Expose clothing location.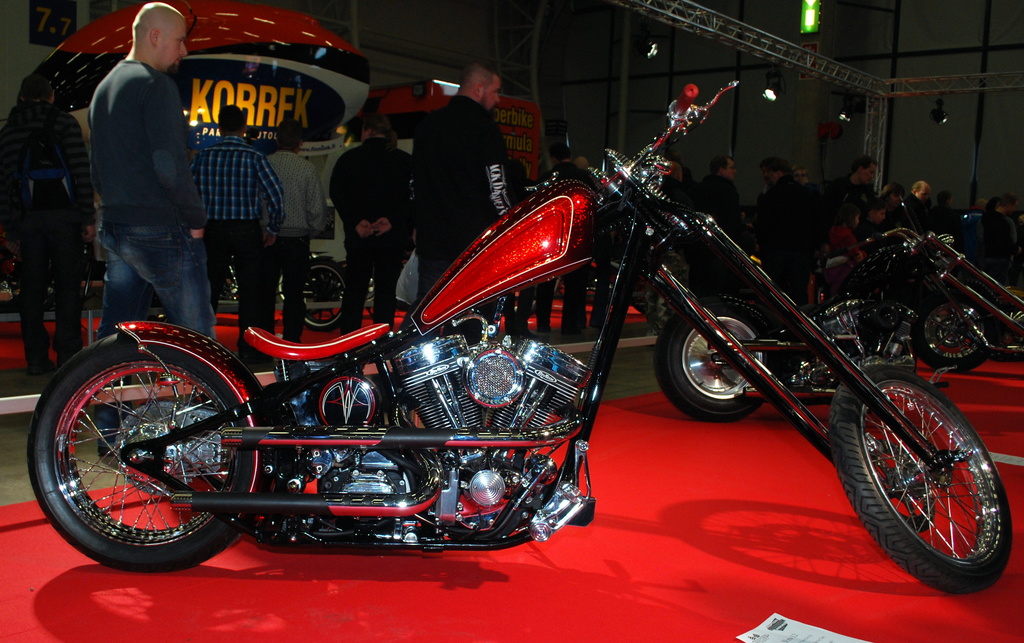
Exposed at rect(330, 134, 417, 324).
